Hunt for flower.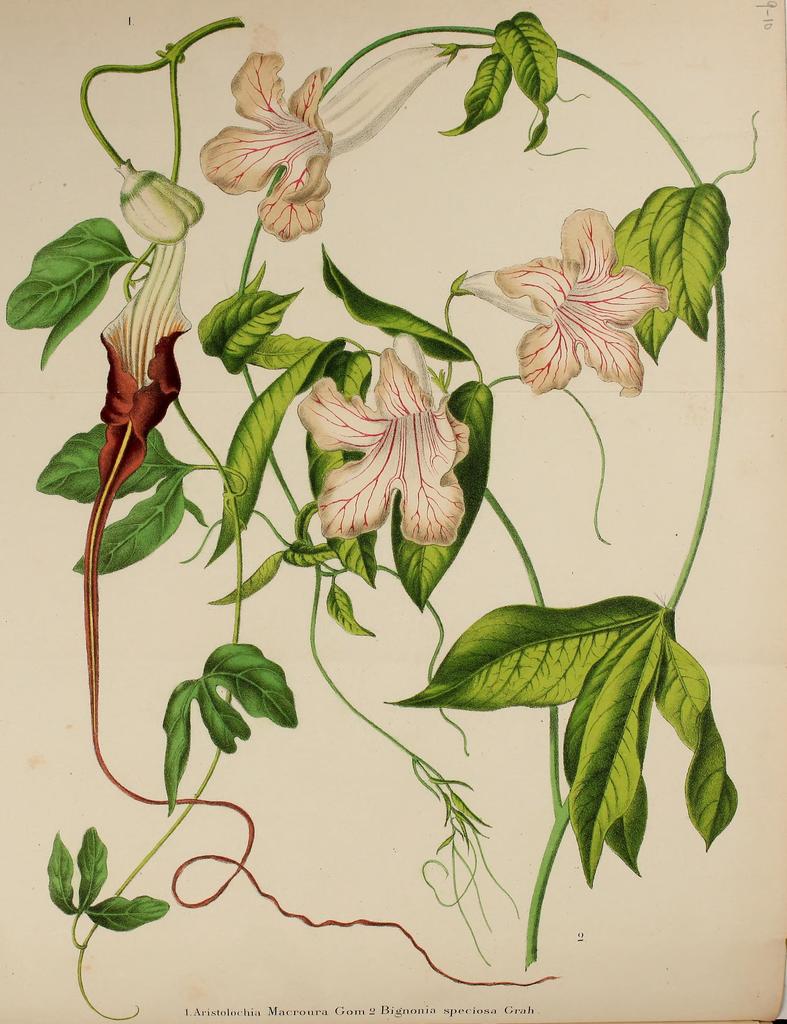
Hunted down at box(489, 193, 661, 374).
